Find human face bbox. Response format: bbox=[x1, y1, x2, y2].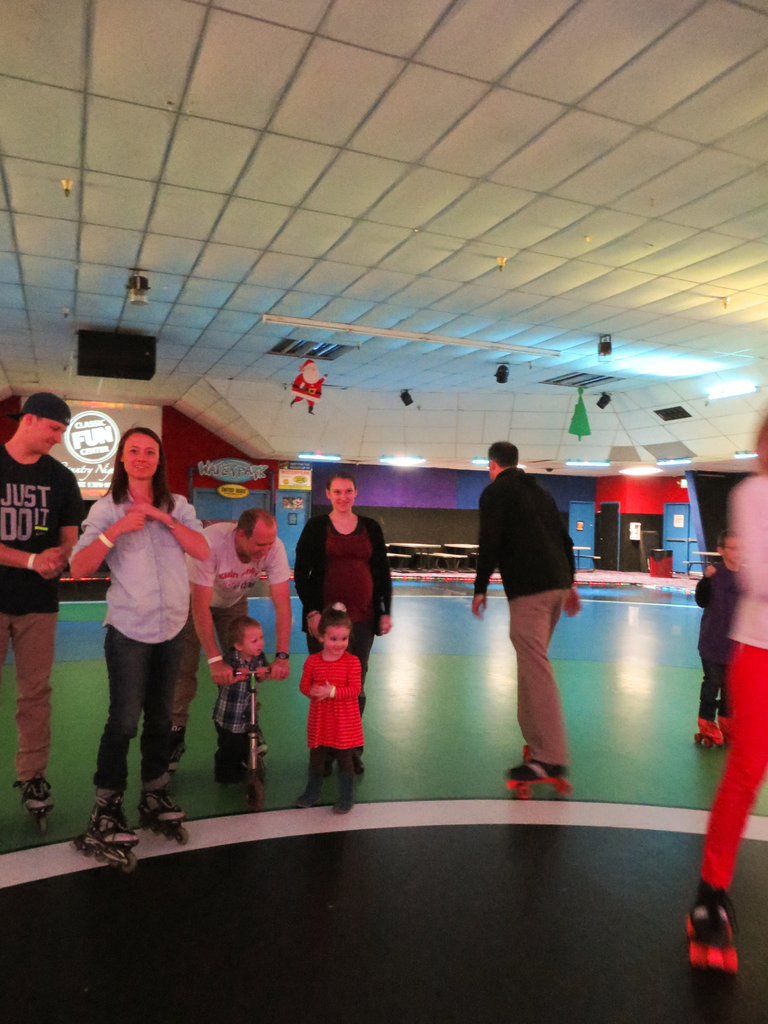
bbox=[242, 627, 268, 653].
